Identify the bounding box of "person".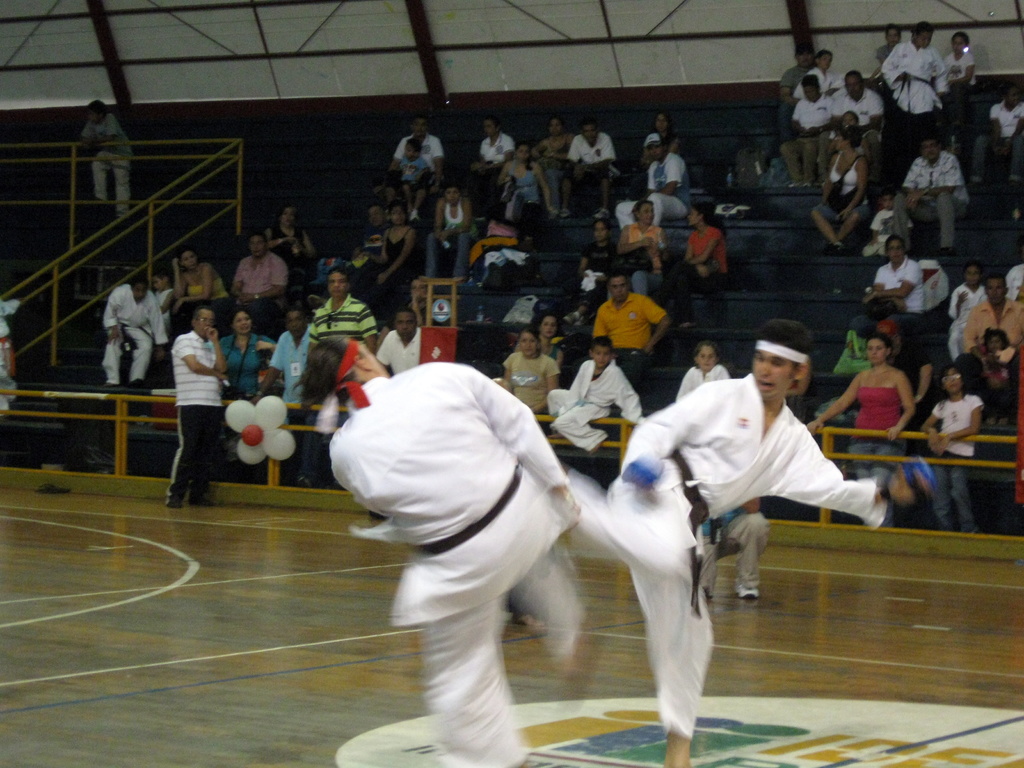
(348,199,385,280).
